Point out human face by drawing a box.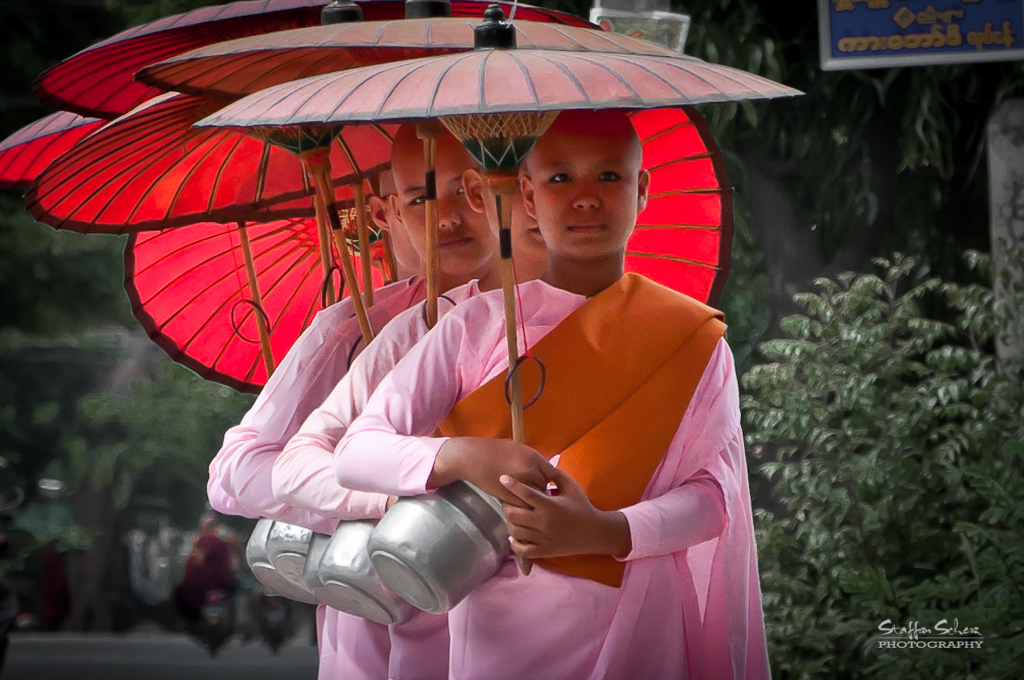
[left=485, top=161, right=547, bottom=256].
